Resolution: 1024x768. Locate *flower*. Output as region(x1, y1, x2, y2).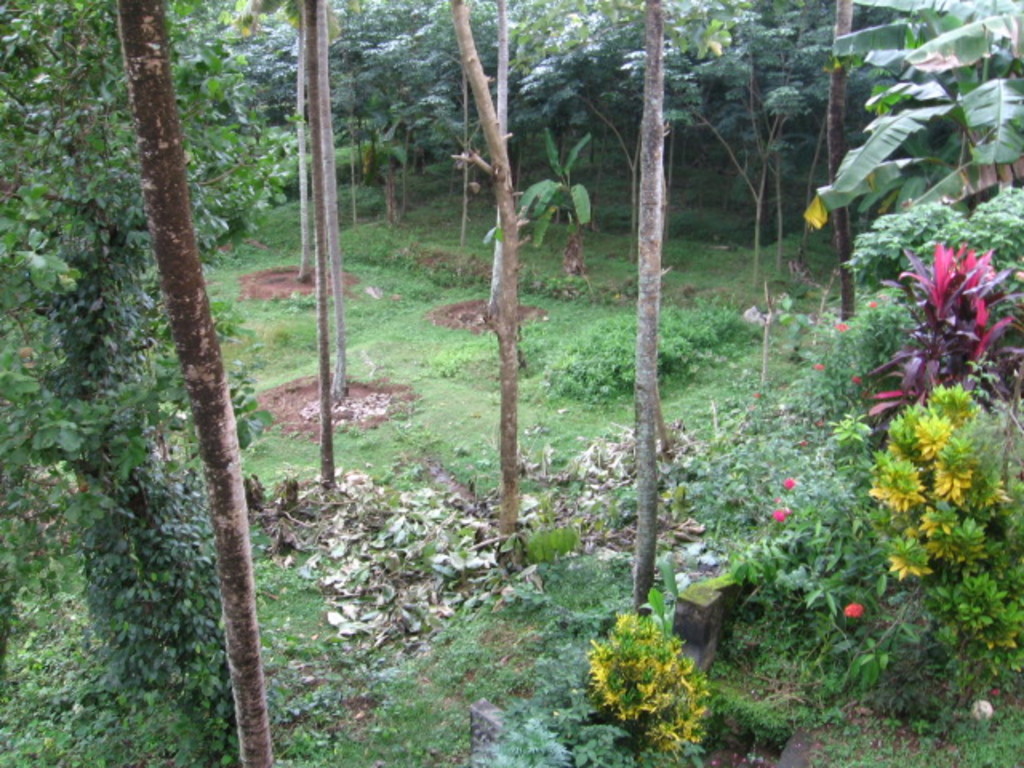
region(886, 546, 930, 582).
